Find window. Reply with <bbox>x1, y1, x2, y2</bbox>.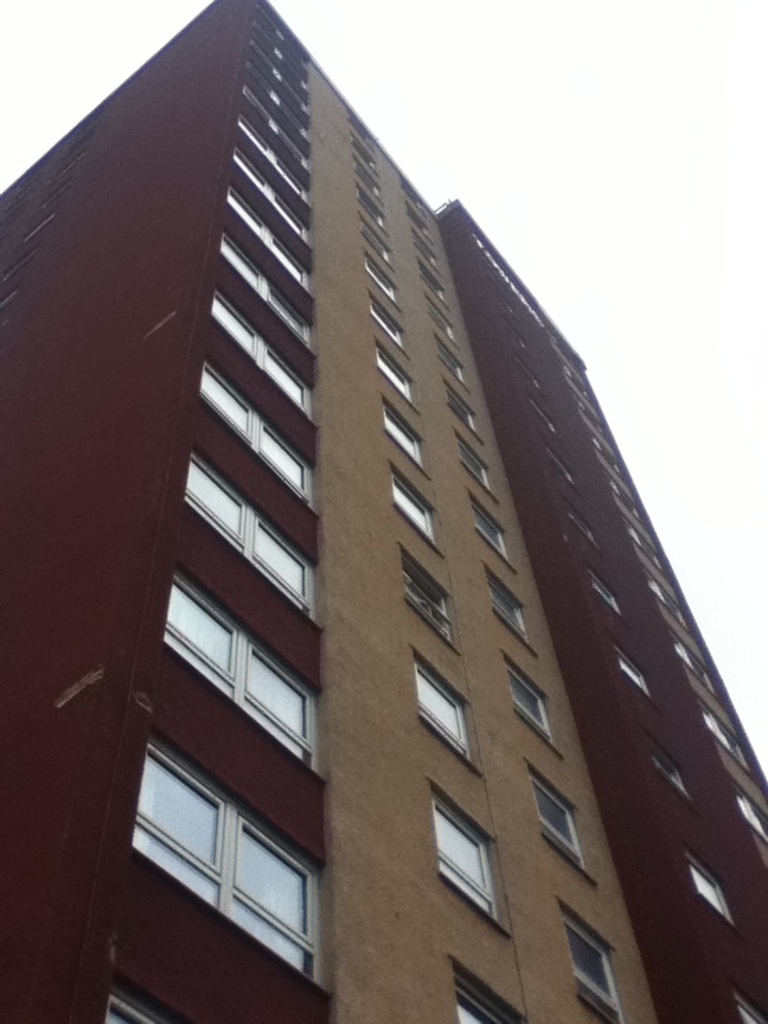
<bbox>531, 779, 585, 864</bbox>.
